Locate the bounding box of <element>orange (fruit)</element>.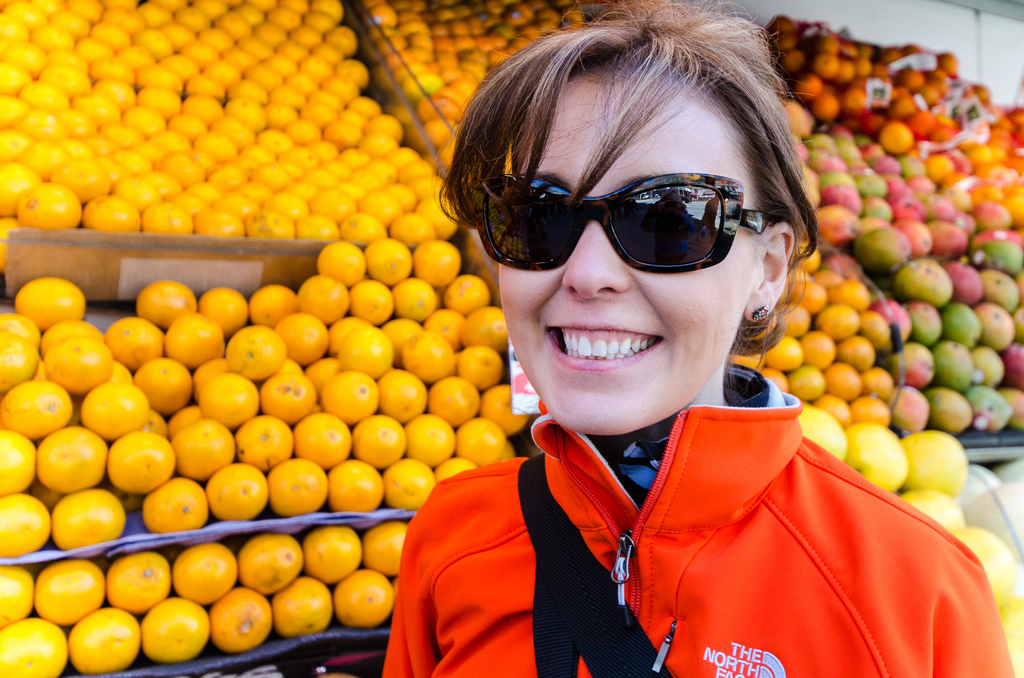
Bounding box: x1=250, y1=191, x2=278, y2=200.
